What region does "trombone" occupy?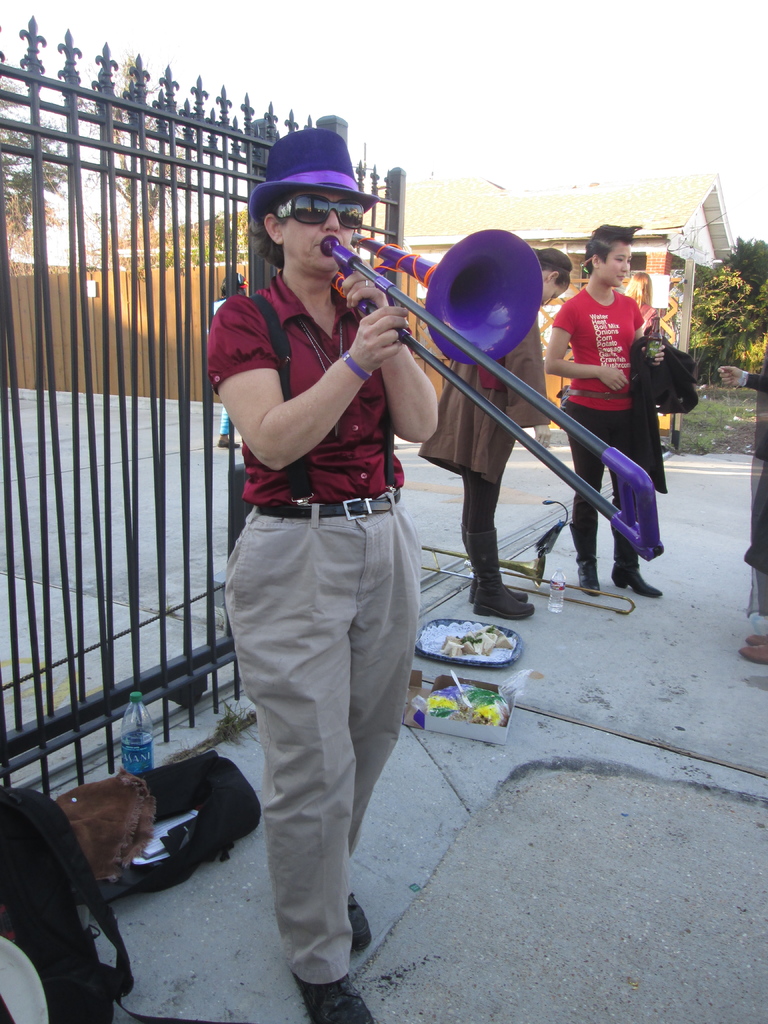
313/220/659/552.
